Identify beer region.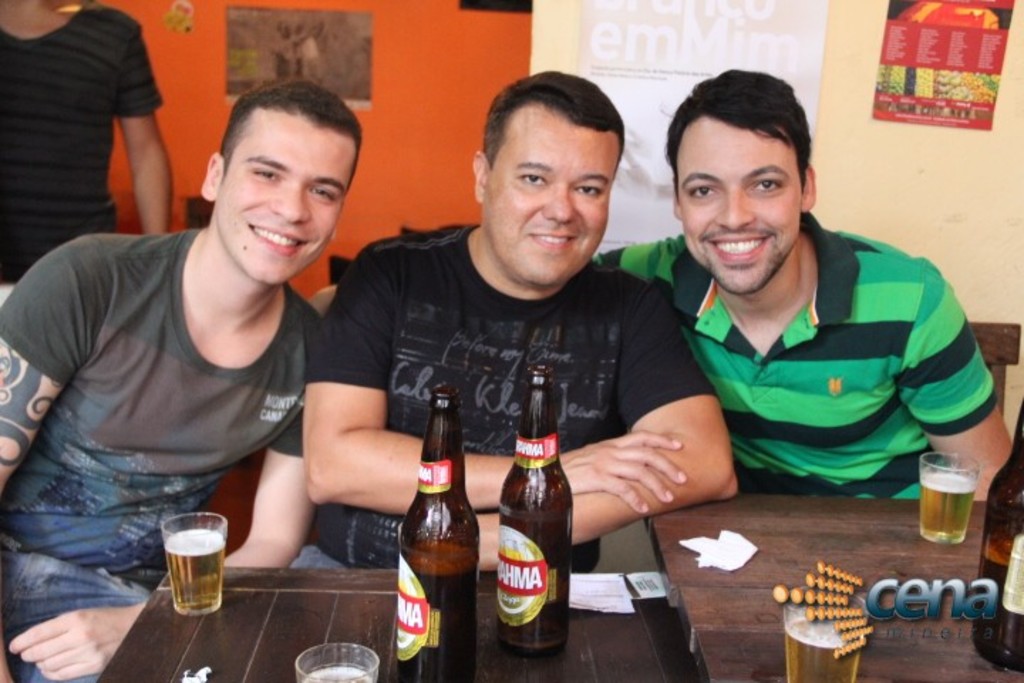
Region: box=[383, 373, 503, 682].
